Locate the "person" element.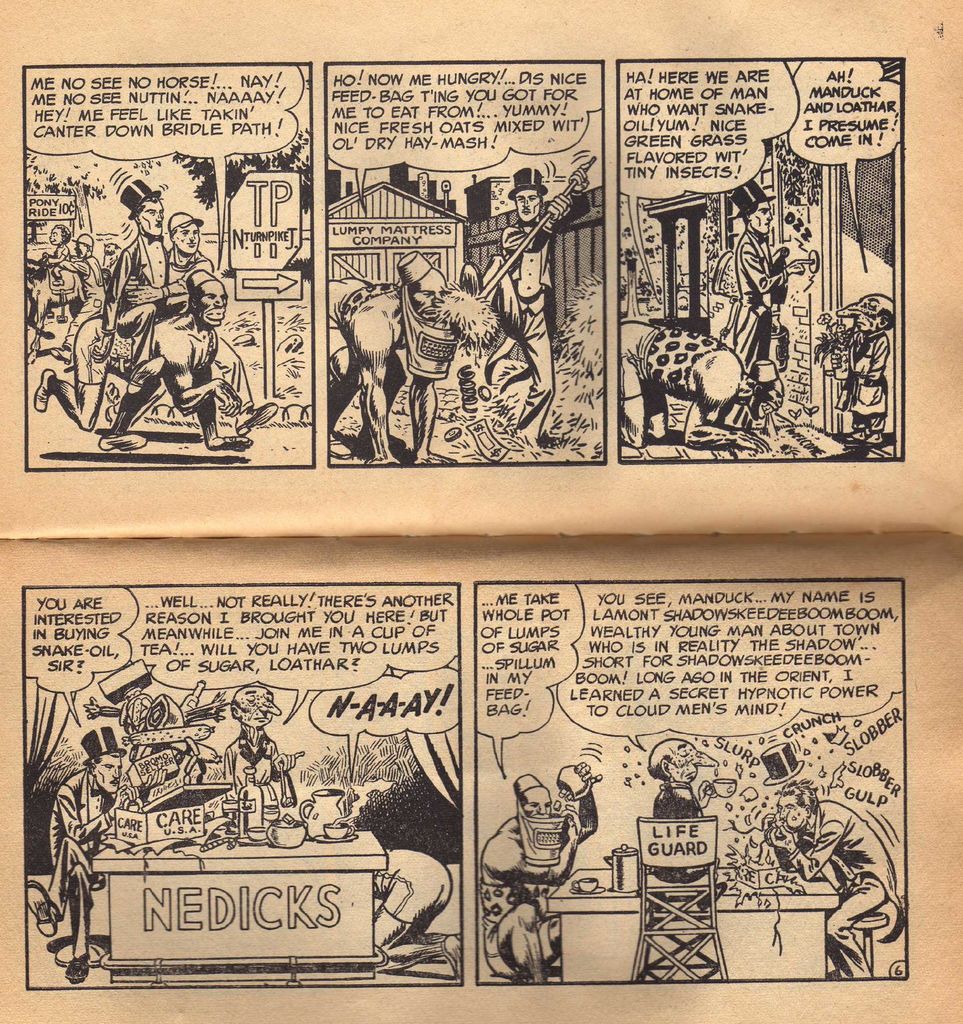
Element bbox: crop(718, 181, 809, 426).
